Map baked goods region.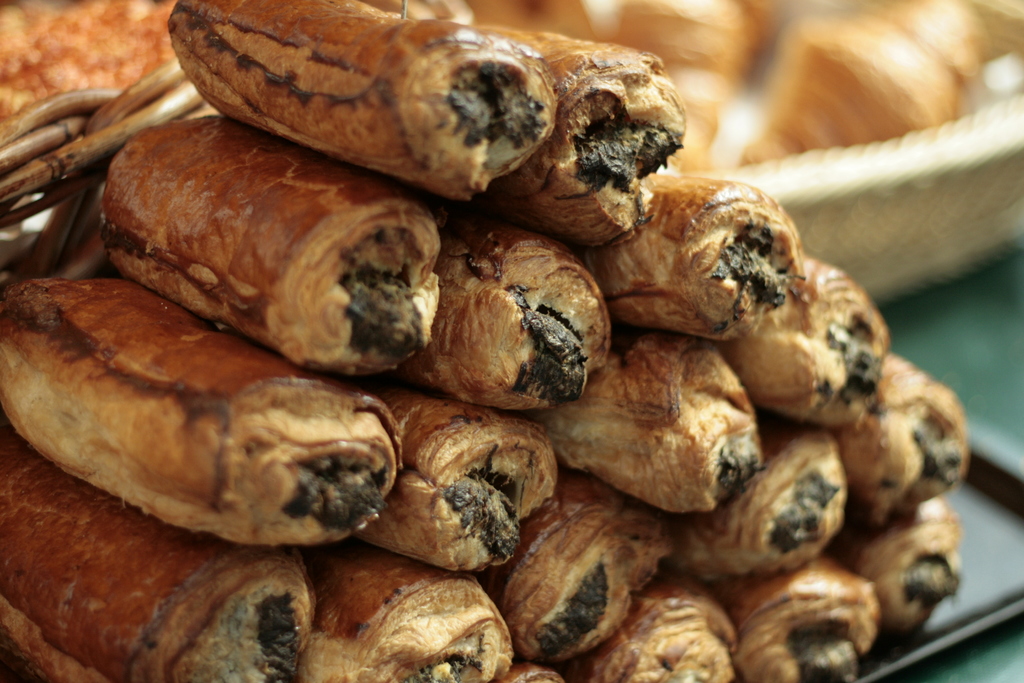
Mapped to [left=719, top=561, right=884, bottom=682].
